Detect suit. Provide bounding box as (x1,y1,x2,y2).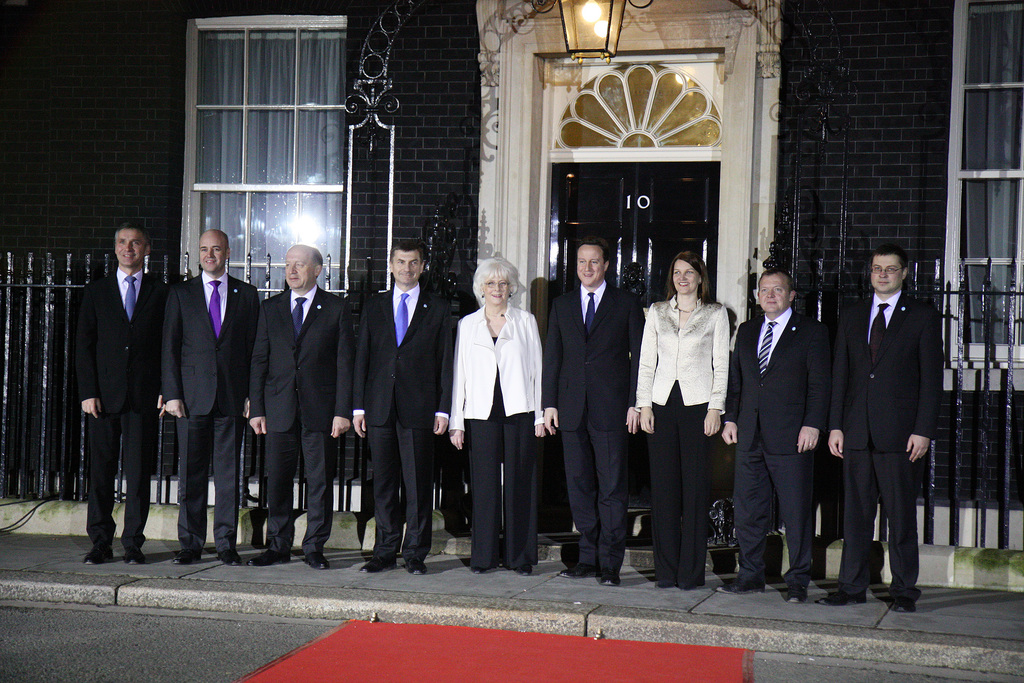
(79,270,166,554).
